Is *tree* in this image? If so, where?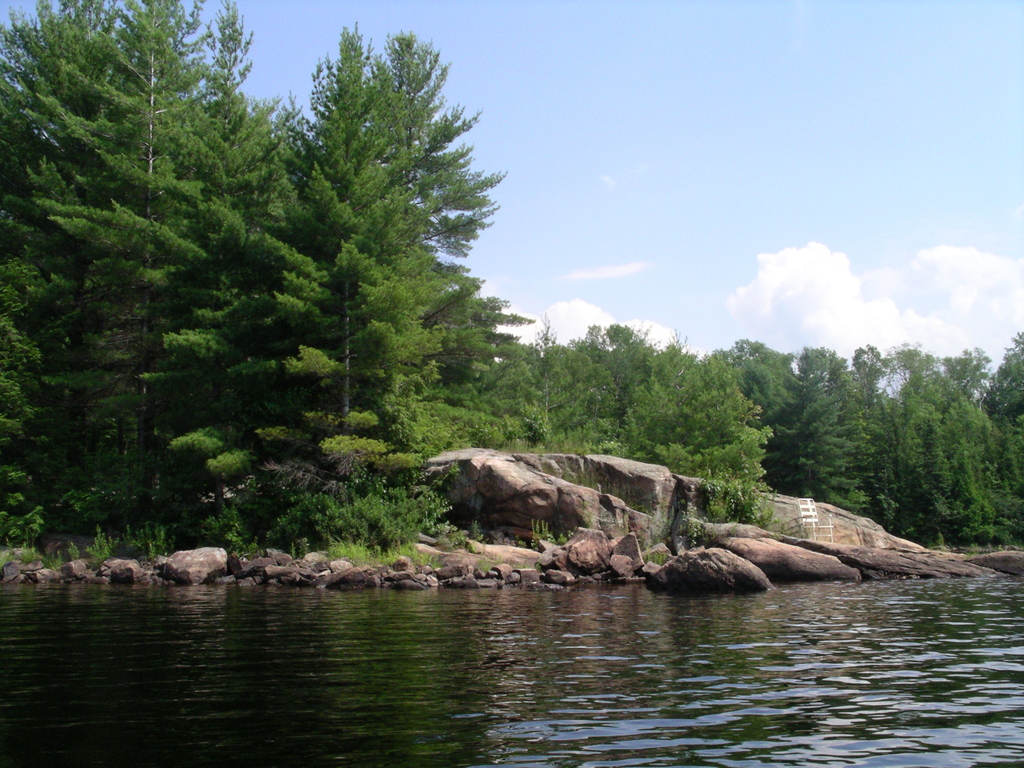
Yes, at <box>564,322,669,381</box>.
